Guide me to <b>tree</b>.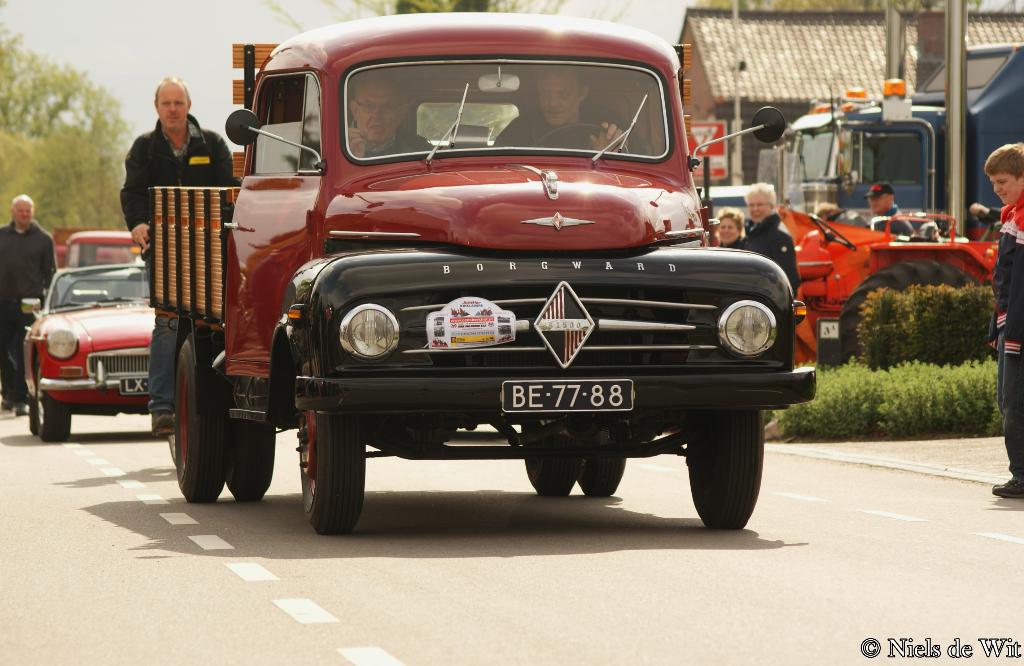
Guidance: (x1=248, y1=0, x2=639, y2=38).
